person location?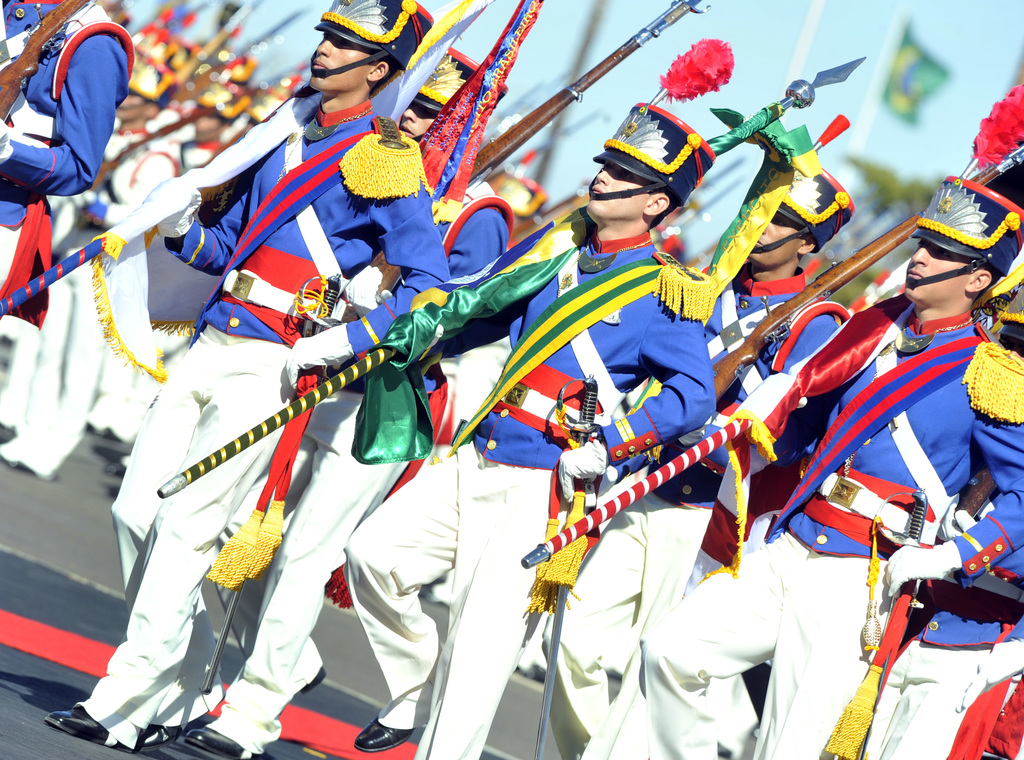
(x1=45, y1=0, x2=454, y2=759)
